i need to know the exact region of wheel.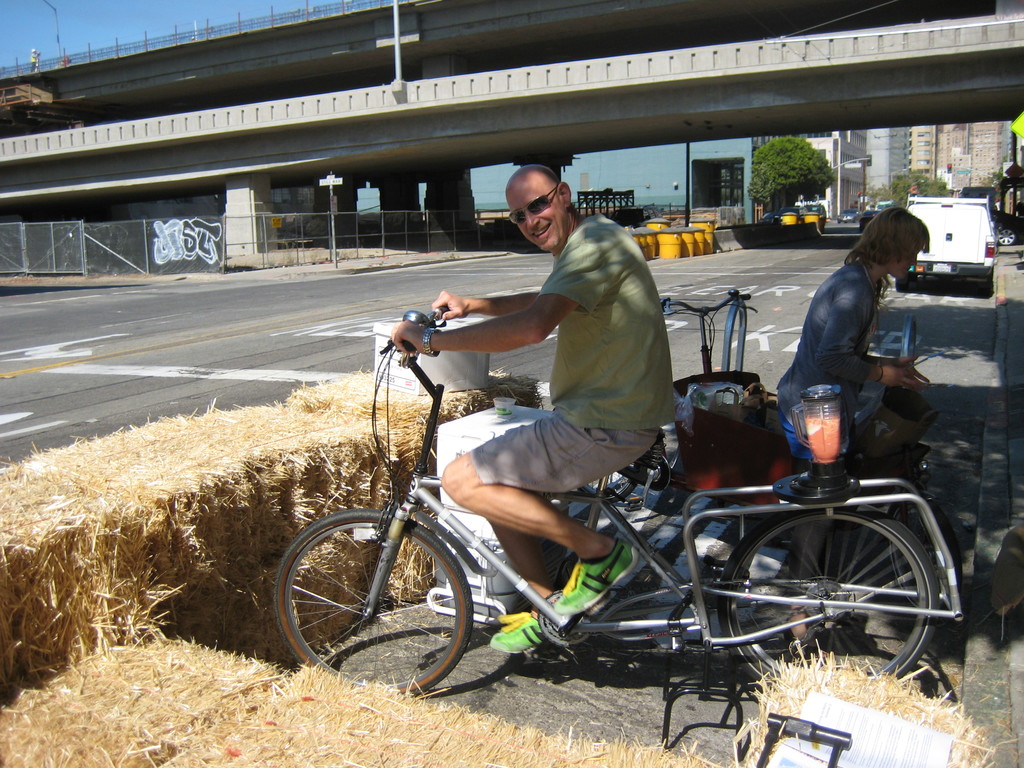
Region: 534/584/593/644.
